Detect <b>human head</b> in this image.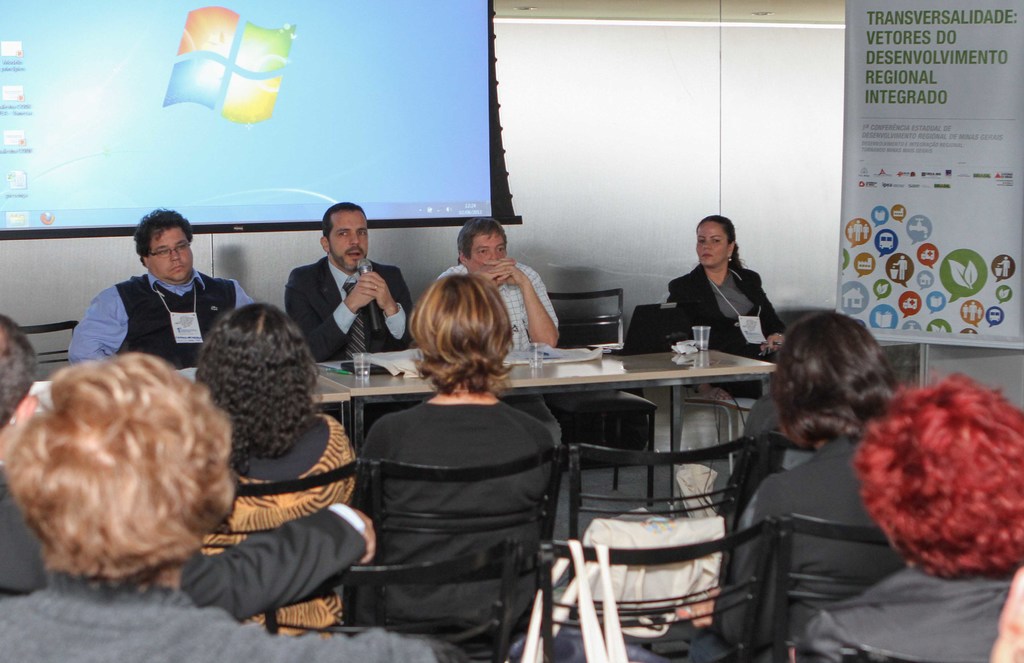
Detection: (x1=410, y1=275, x2=516, y2=375).
